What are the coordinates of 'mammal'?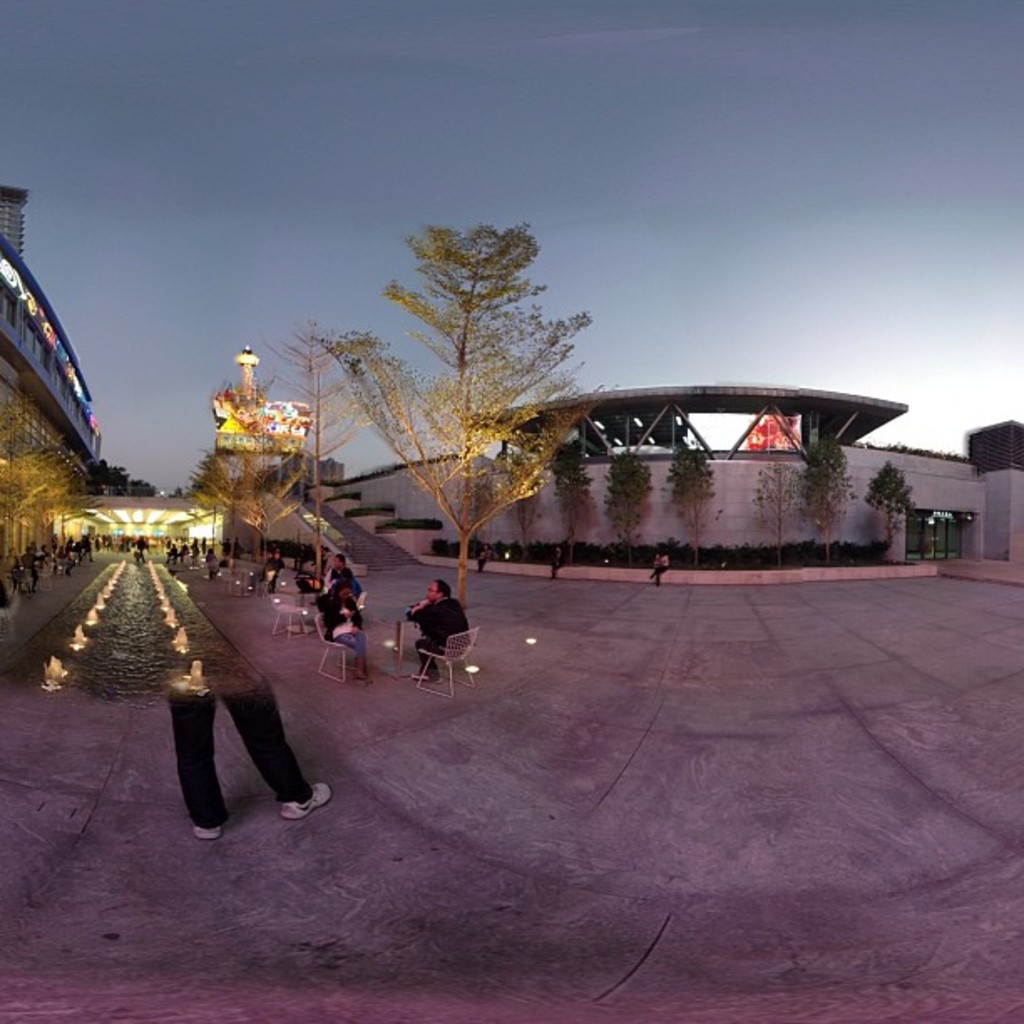
(left=341, top=569, right=358, bottom=602).
